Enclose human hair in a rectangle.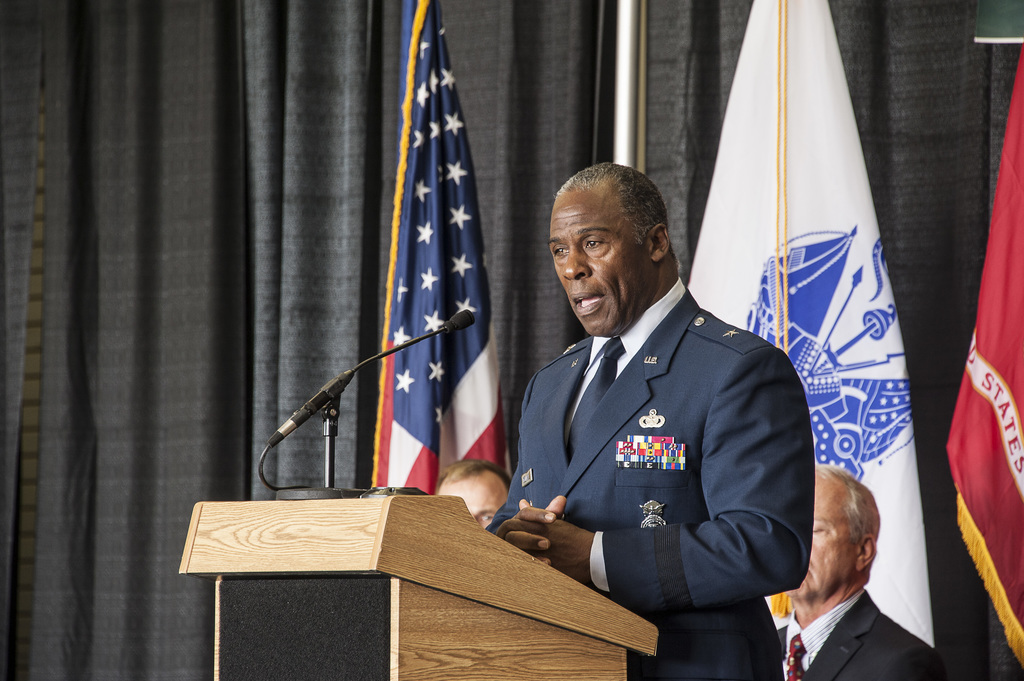
{"left": 545, "top": 164, "right": 660, "bottom": 269}.
